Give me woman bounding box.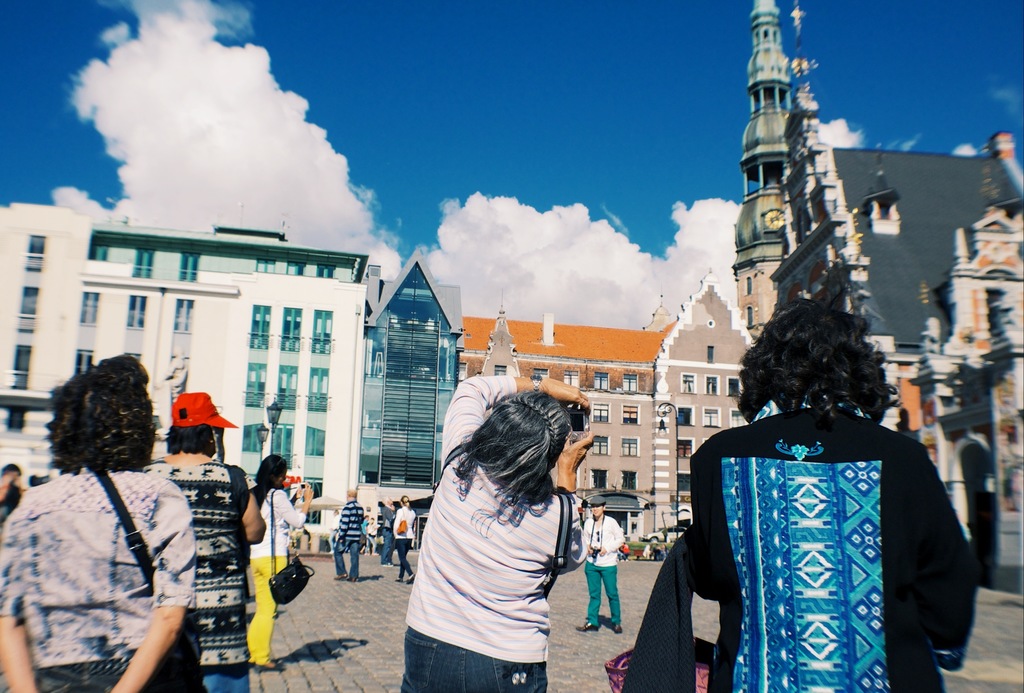
686,296,981,692.
